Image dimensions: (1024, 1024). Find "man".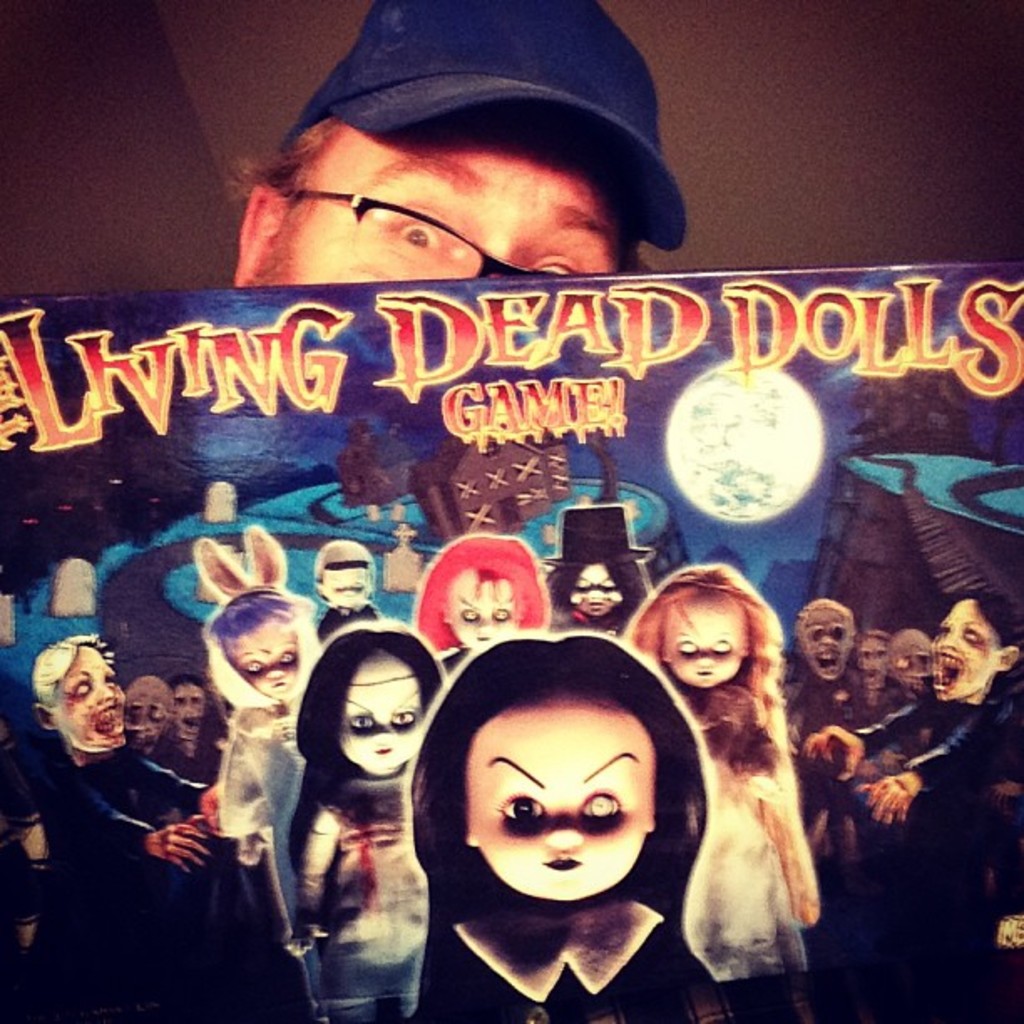
228, 0, 684, 286.
